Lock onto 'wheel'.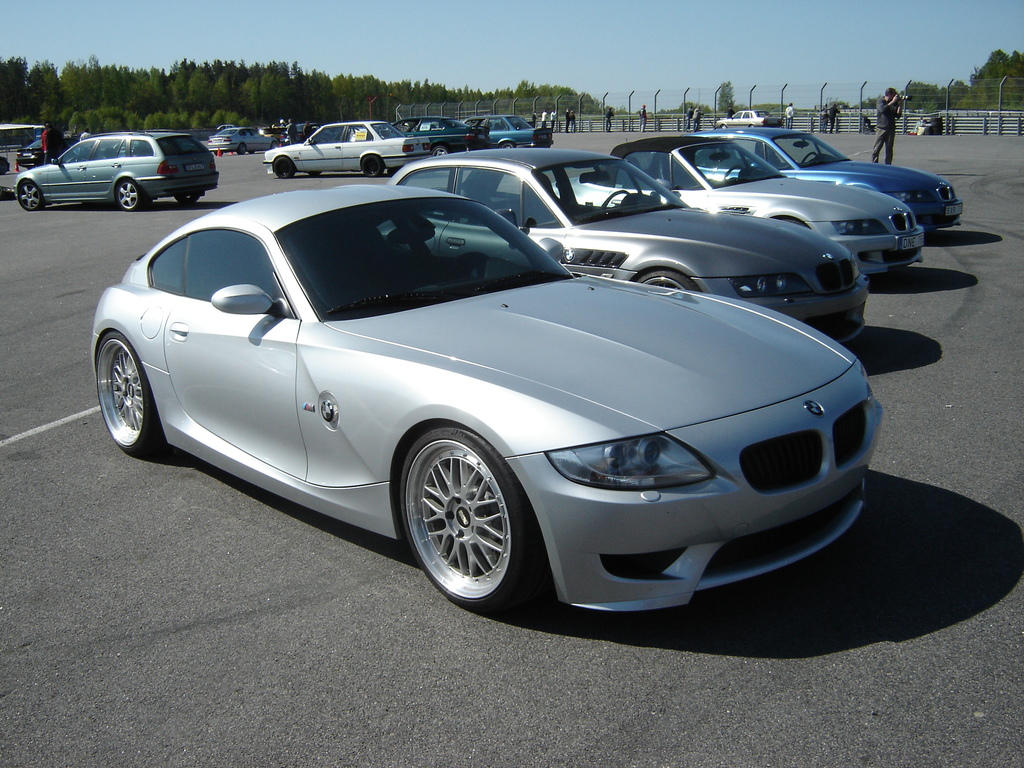
Locked: rect(801, 152, 817, 163).
